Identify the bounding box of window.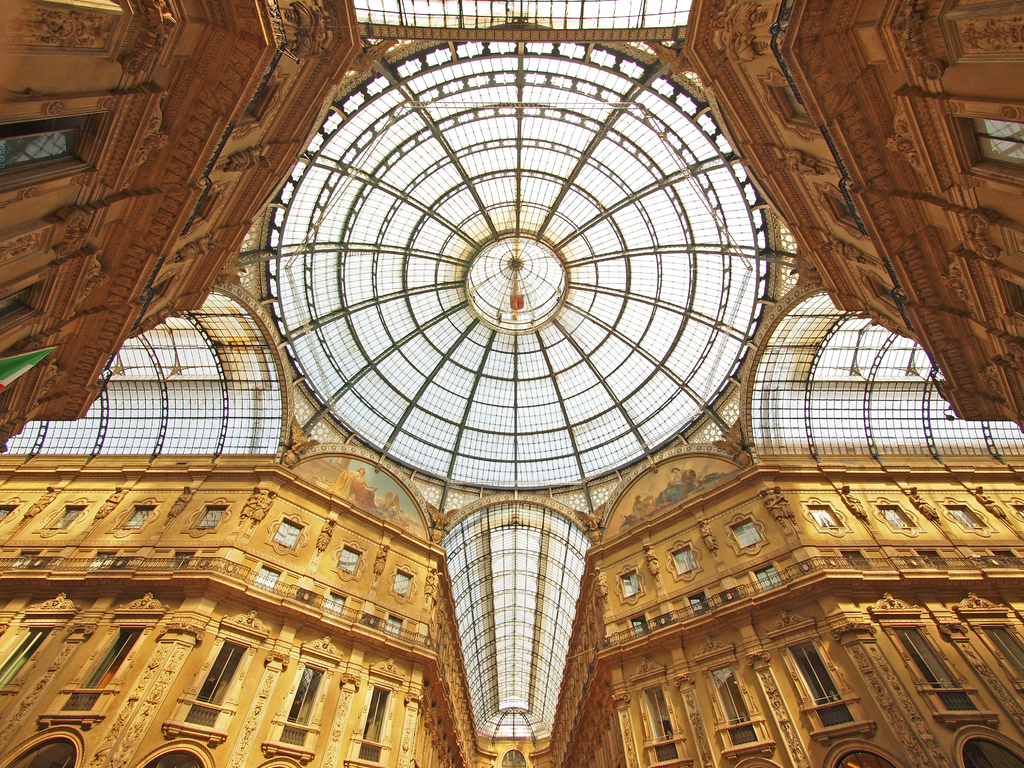
pyautogui.locateOnScreen(184, 499, 237, 533).
